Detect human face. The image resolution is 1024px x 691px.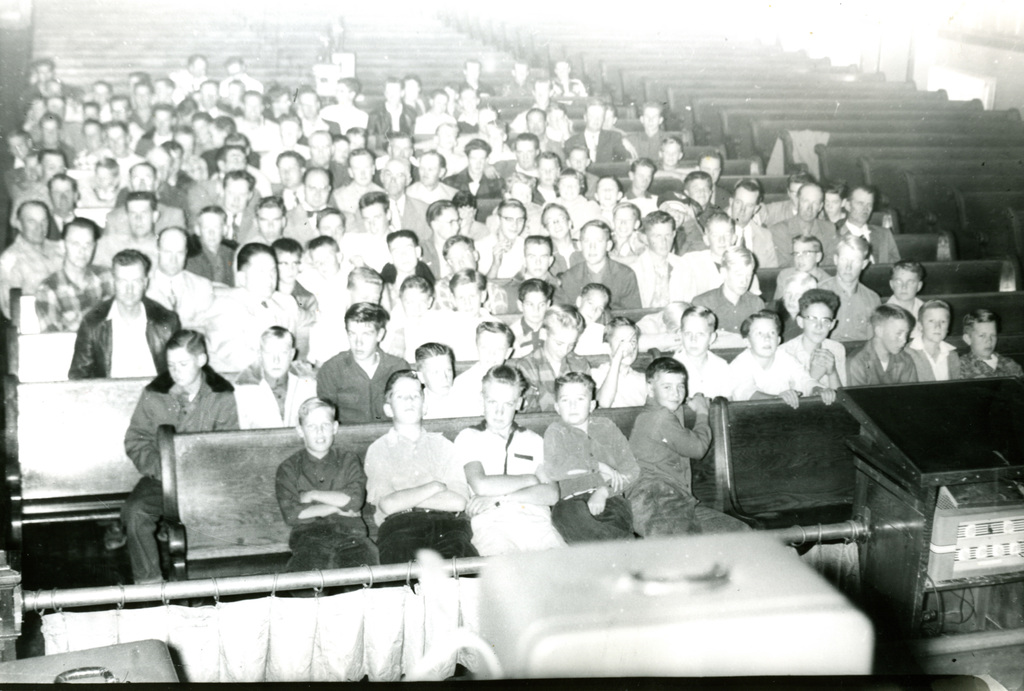
box(392, 236, 421, 270).
